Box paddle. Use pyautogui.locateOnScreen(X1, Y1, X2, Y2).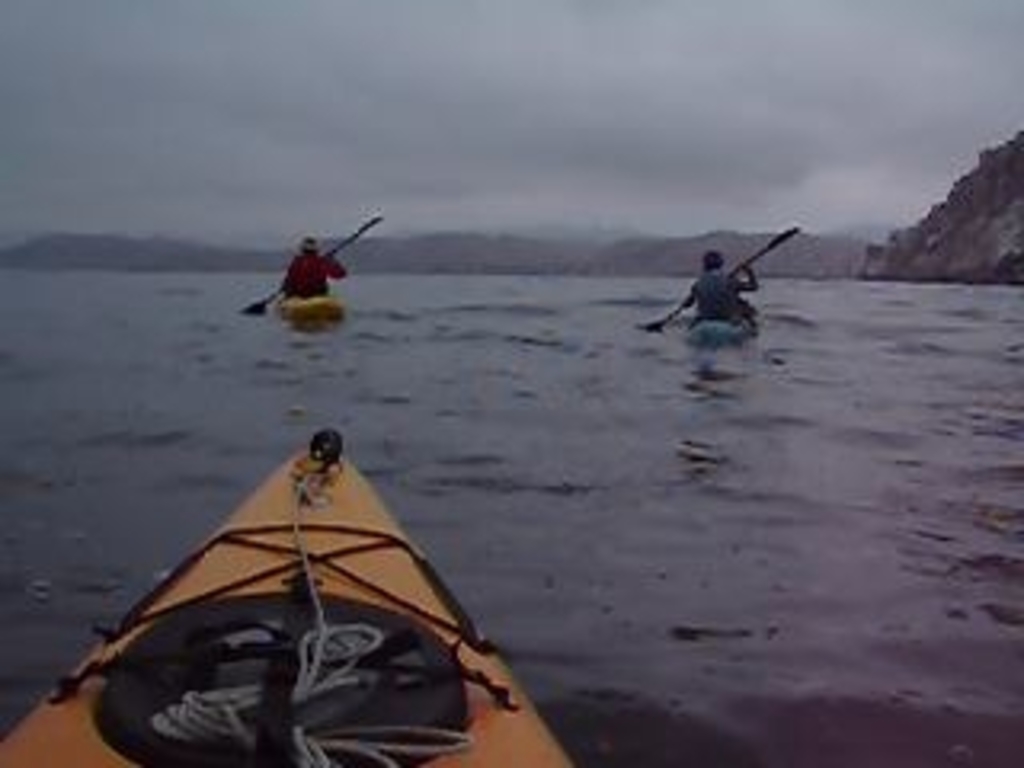
pyautogui.locateOnScreen(243, 218, 387, 320).
